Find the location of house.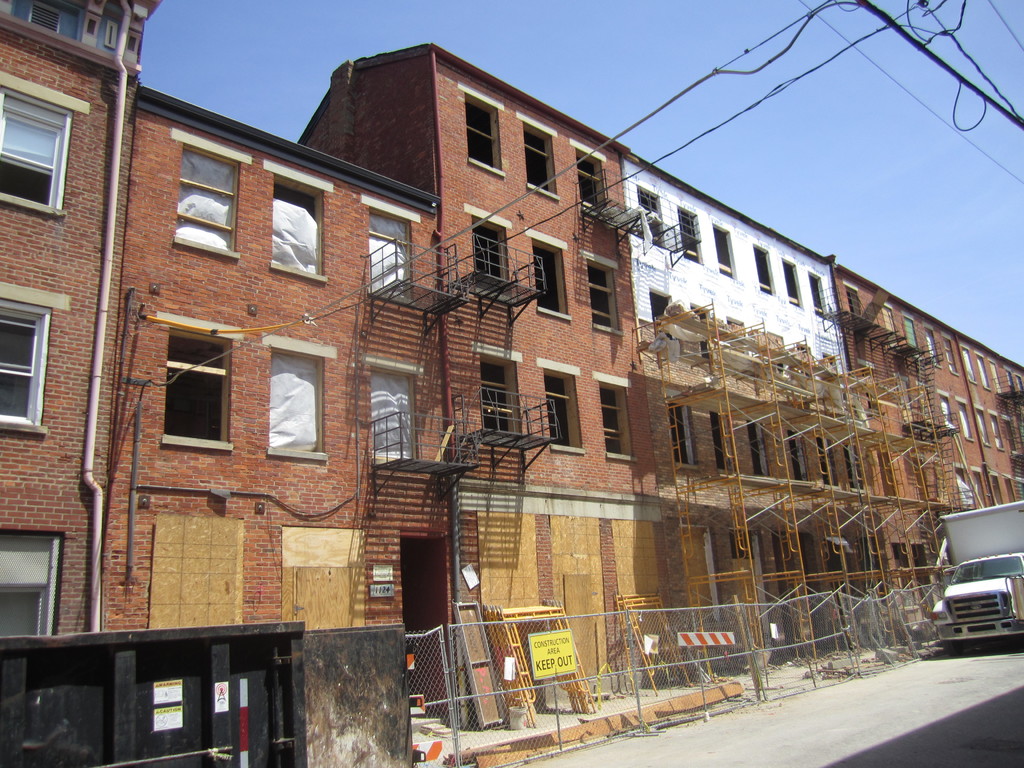
Location: (97,81,437,627).
